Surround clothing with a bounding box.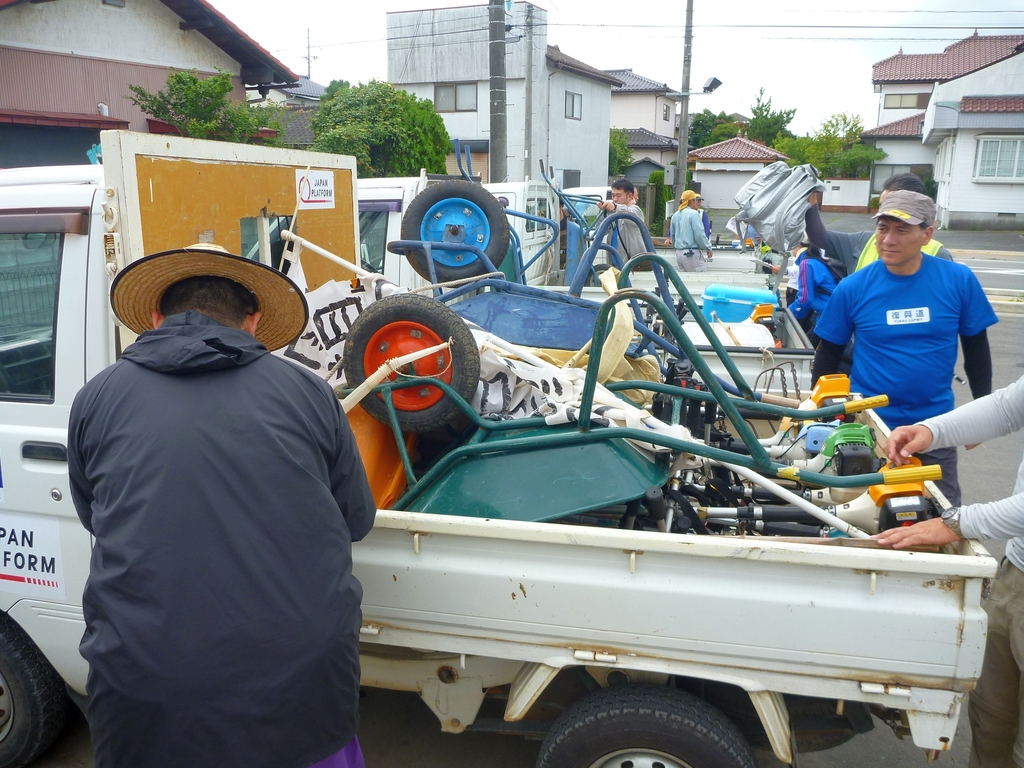
[788,249,835,326].
